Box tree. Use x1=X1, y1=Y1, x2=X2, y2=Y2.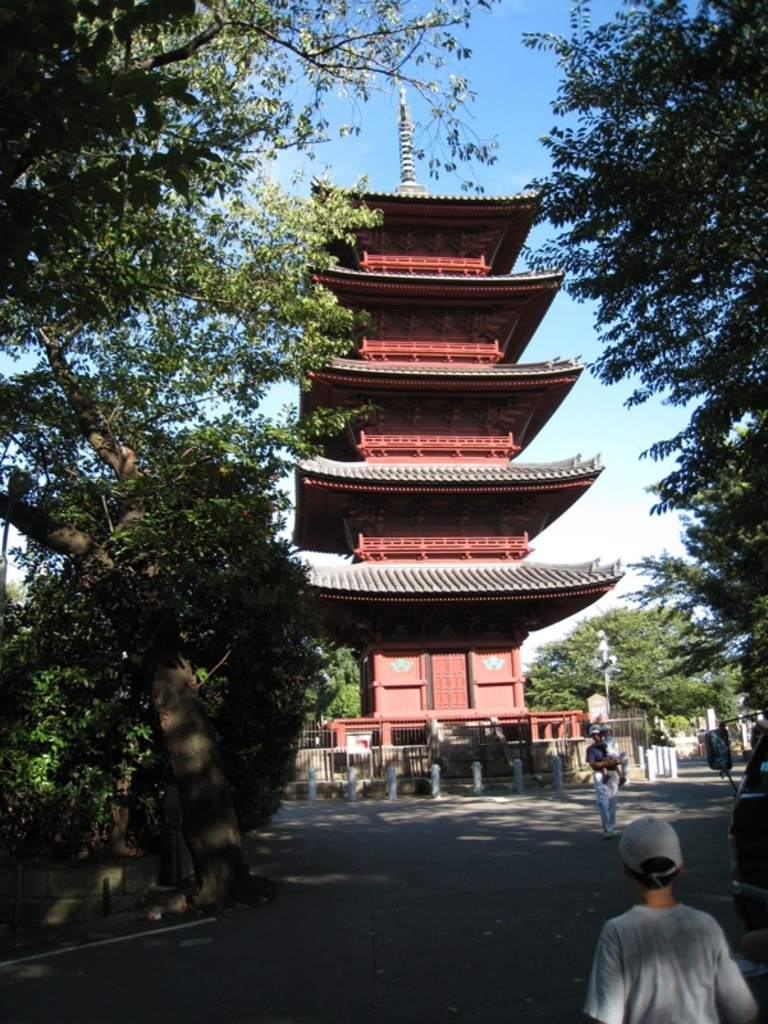
x1=709, y1=669, x2=736, y2=742.
